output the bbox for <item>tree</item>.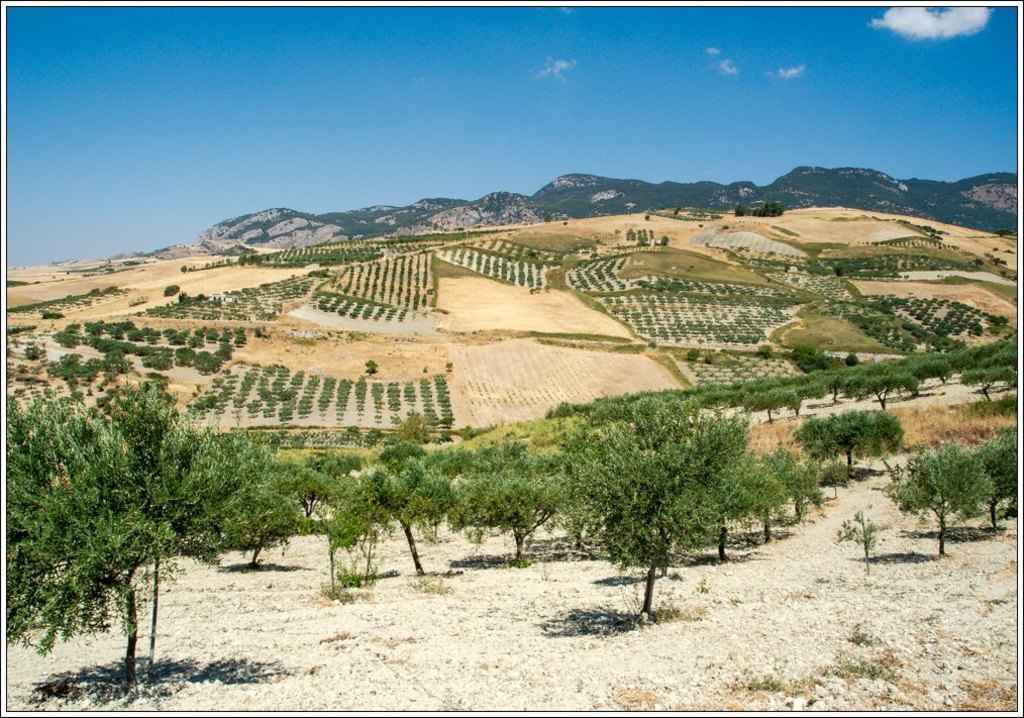
(228, 481, 310, 568).
